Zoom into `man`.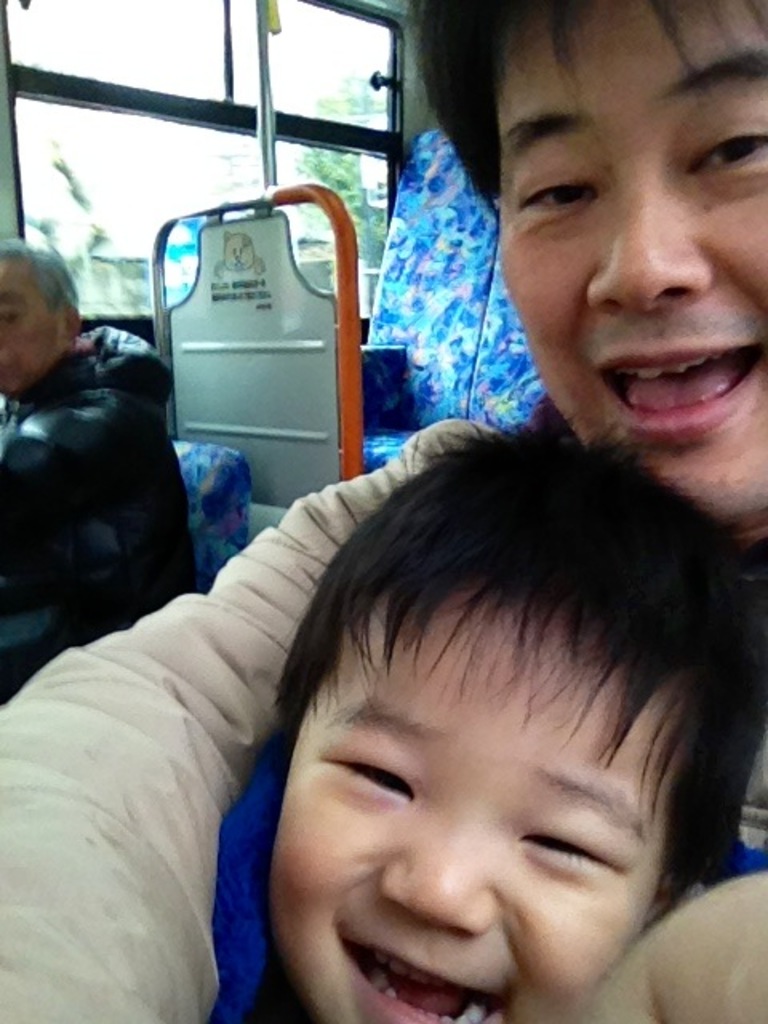
Zoom target: Rect(13, 221, 286, 672).
